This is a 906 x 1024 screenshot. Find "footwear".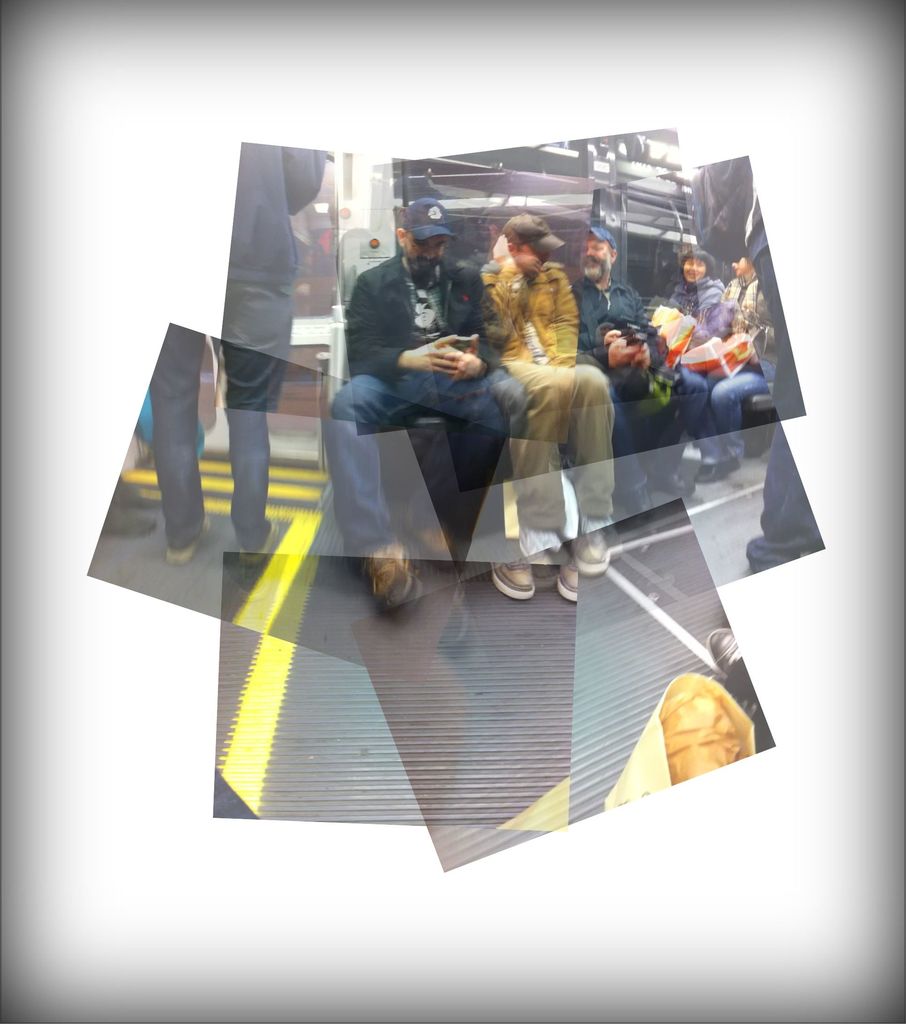
Bounding box: (366, 543, 421, 597).
